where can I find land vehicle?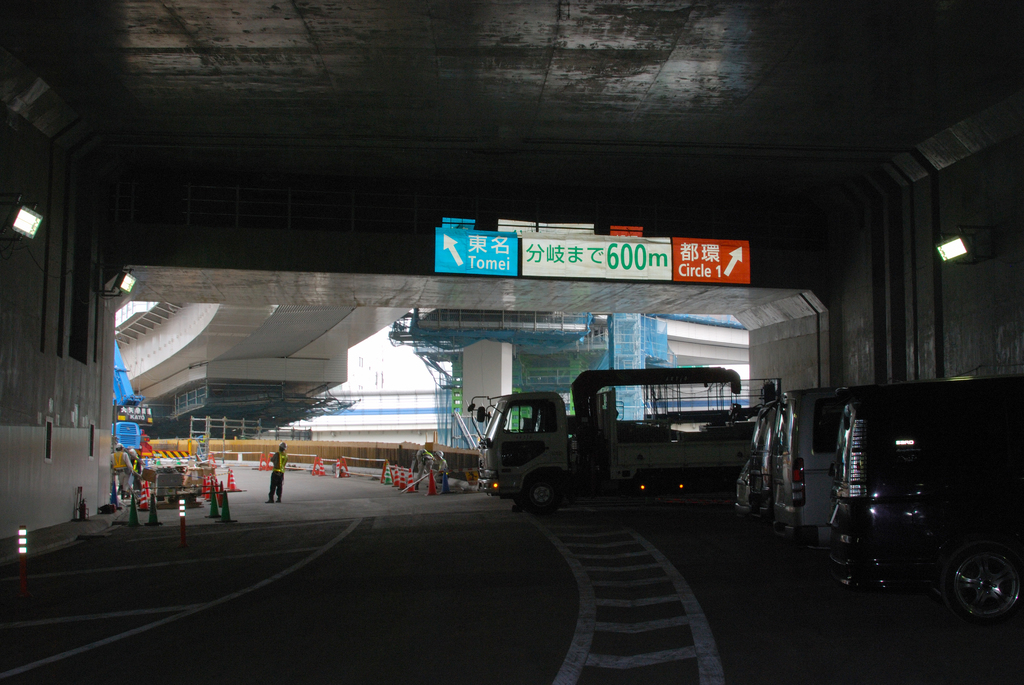
You can find it at BBox(112, 337, 155, 455).
